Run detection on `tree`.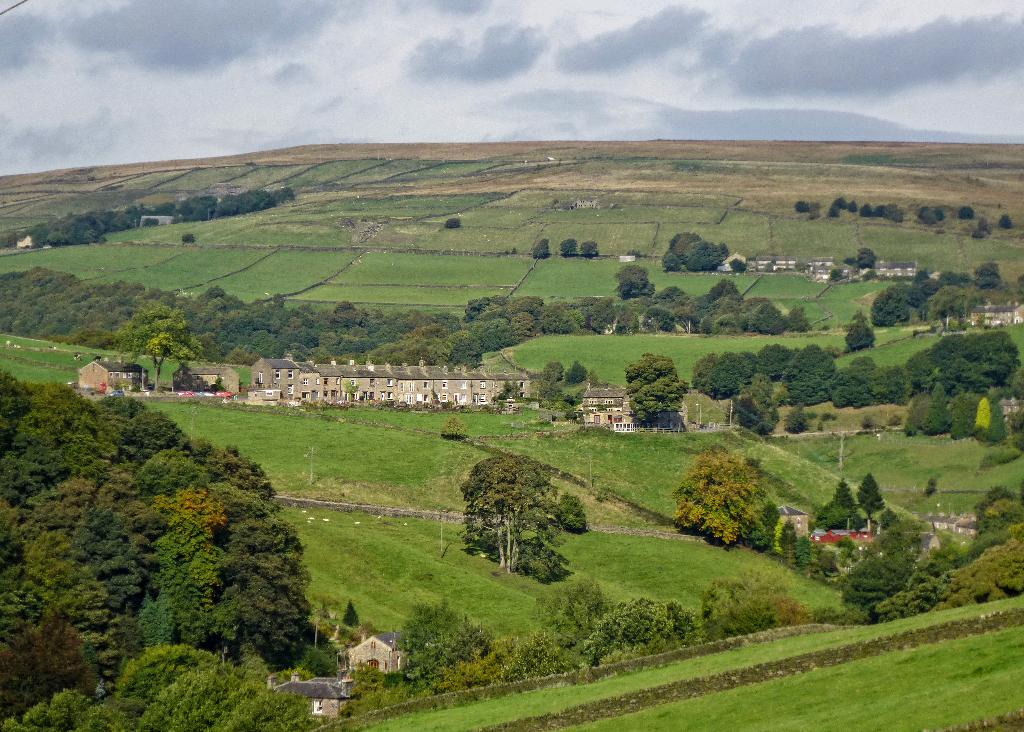
Result: (727,385,780,441).
